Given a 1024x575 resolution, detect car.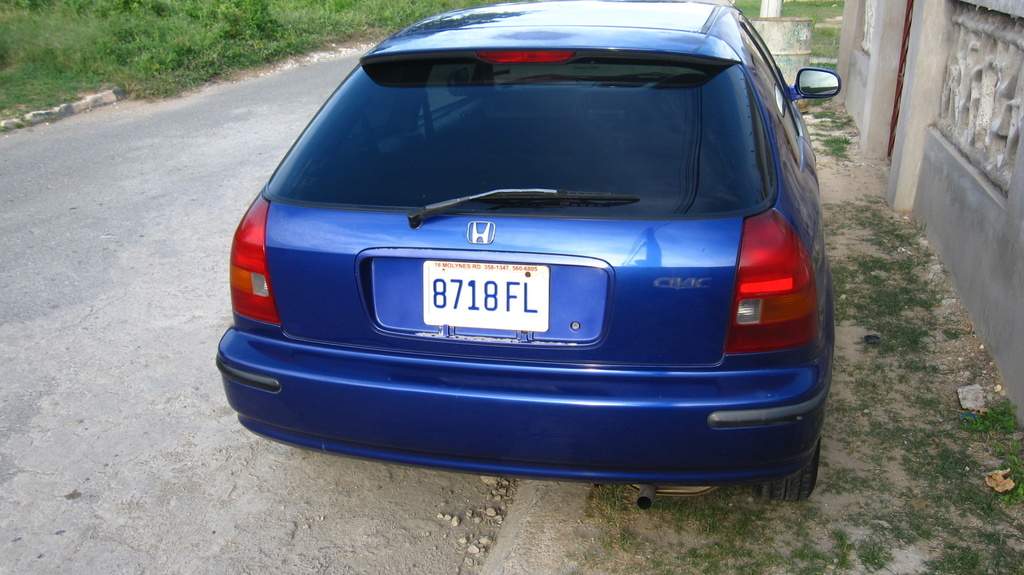
[214,0,842,503].
